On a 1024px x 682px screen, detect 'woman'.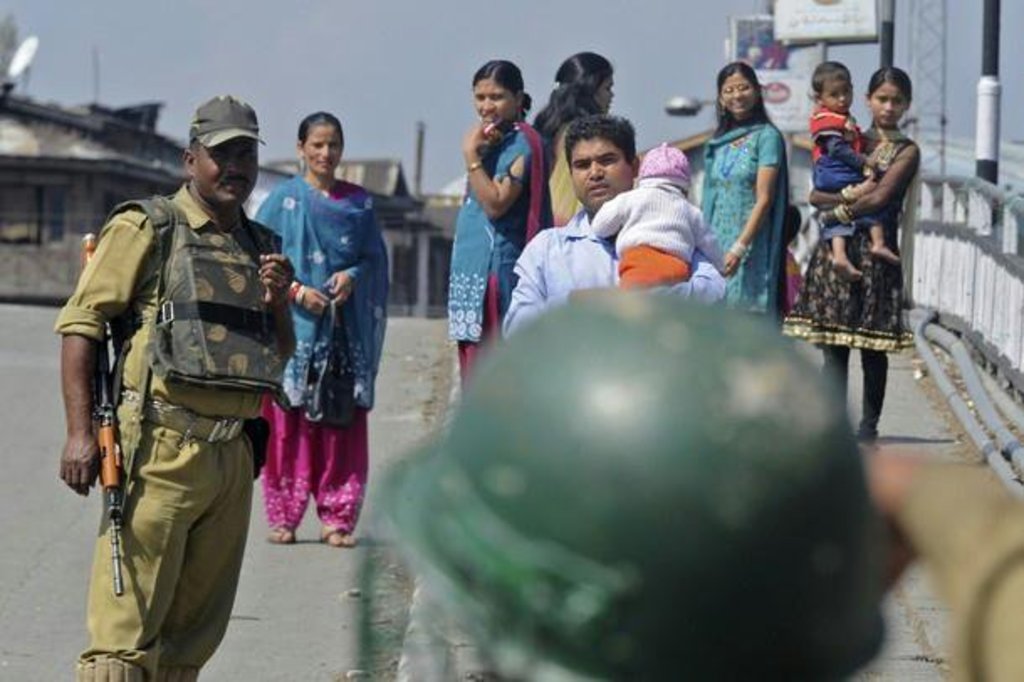
<bbox>792, 54, 930, 447</bbox>.
